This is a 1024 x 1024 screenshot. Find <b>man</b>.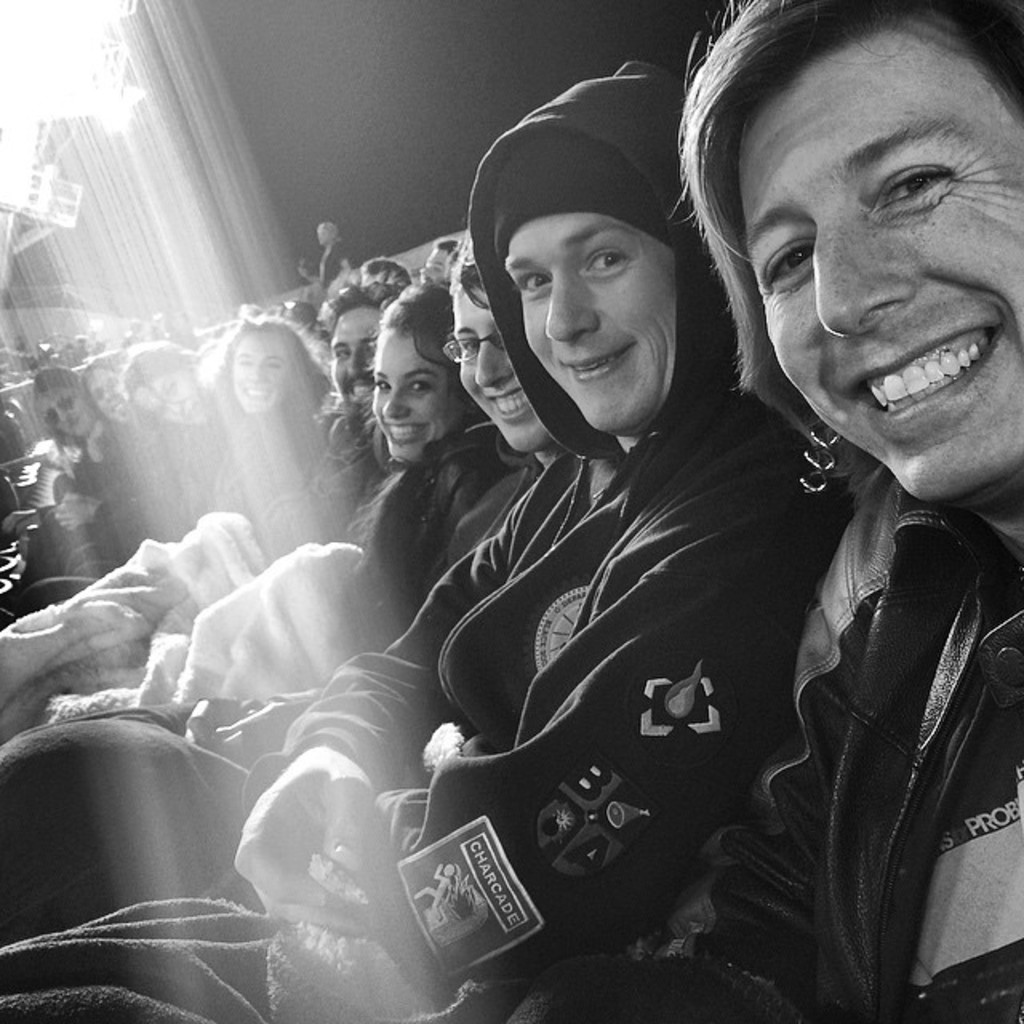
Bounding box: {"x1": 0, "y1": 283, "x2": 408, "y2": 736}.
